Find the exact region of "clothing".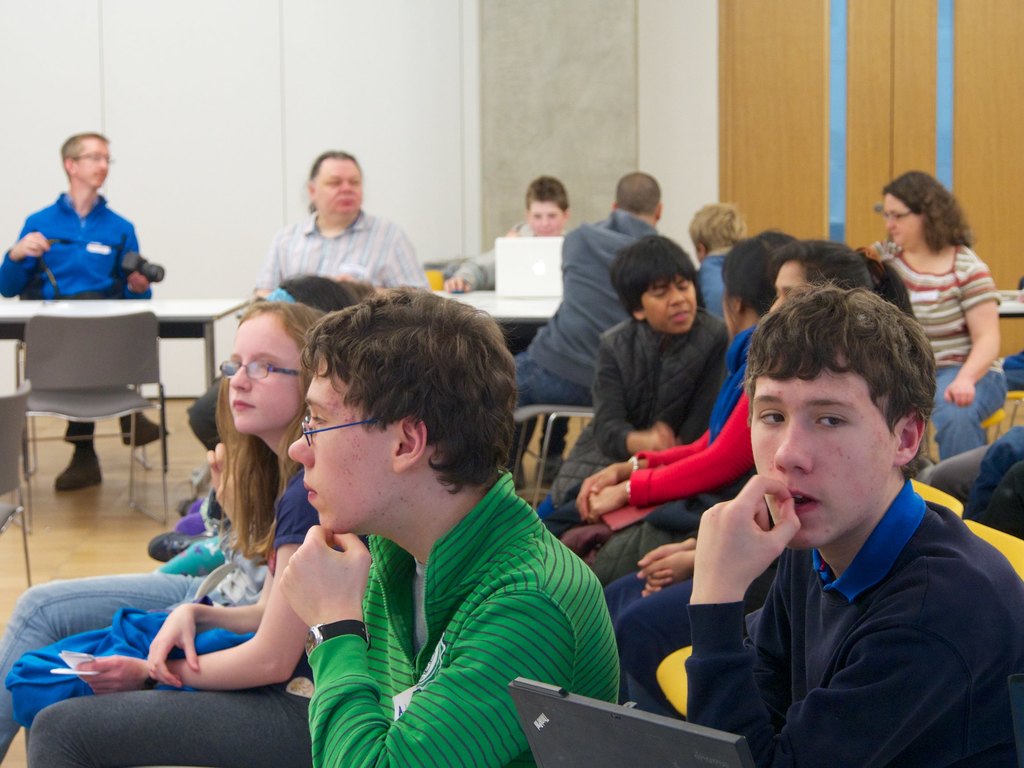
Exact region: [558, 319, 761, 587].
